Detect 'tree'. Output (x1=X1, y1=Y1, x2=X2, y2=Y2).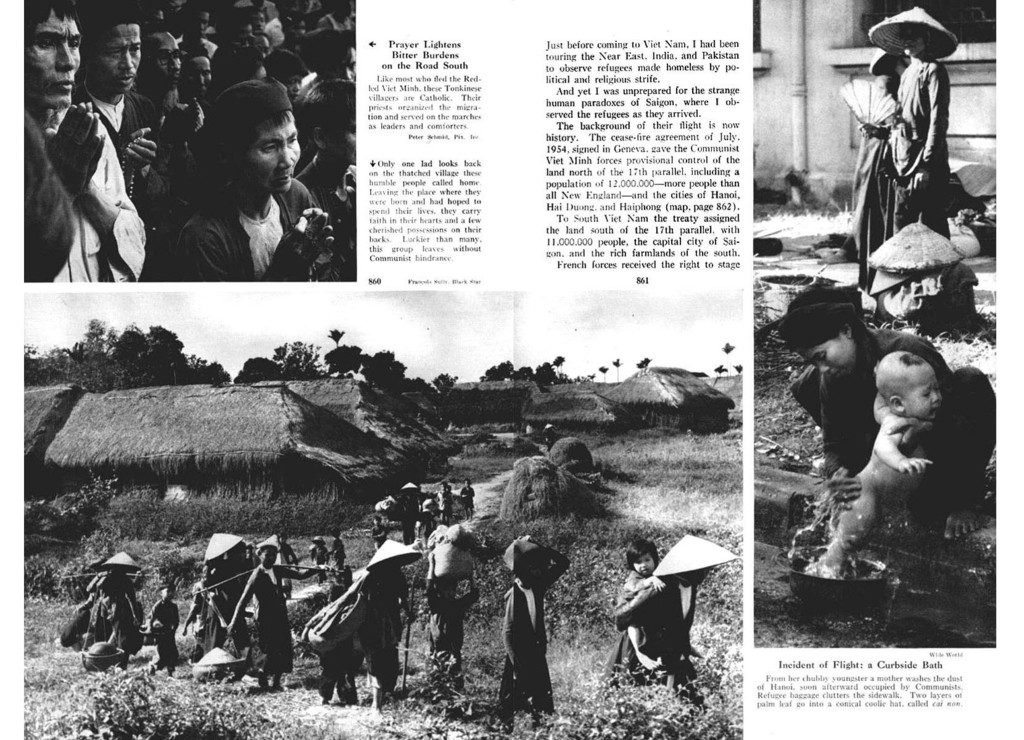
(x1=241, y1=355, x2=280, y2=389).
